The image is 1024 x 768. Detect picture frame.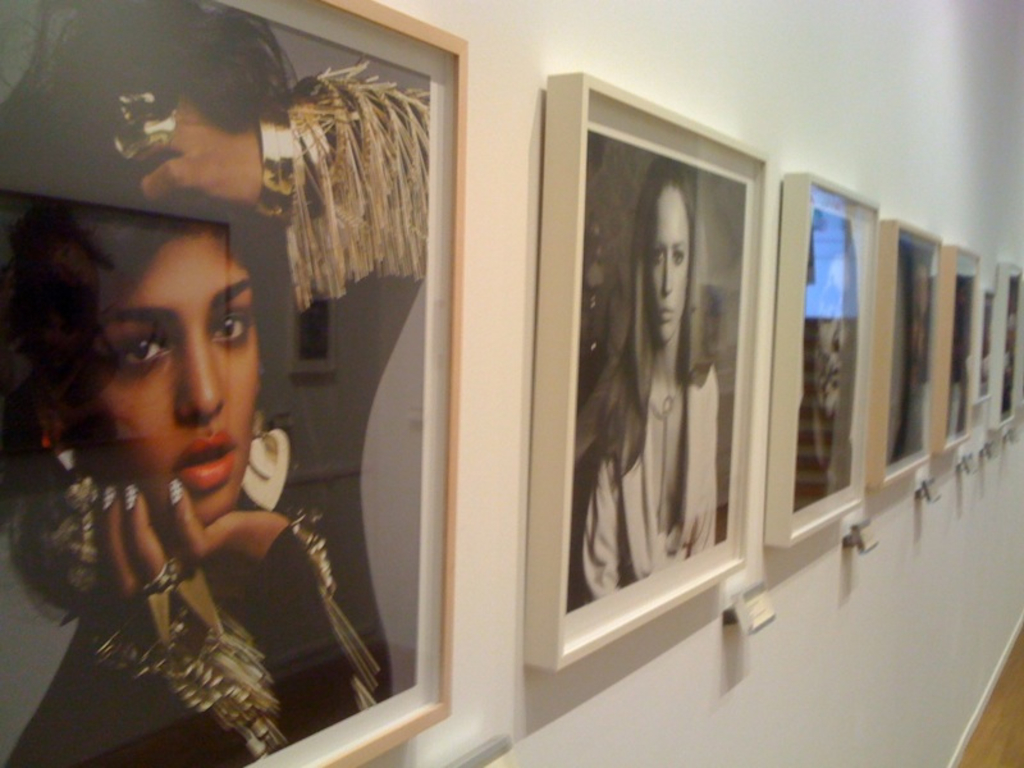
Detection: x1=0, y1=0, x2=467, y2=767.
